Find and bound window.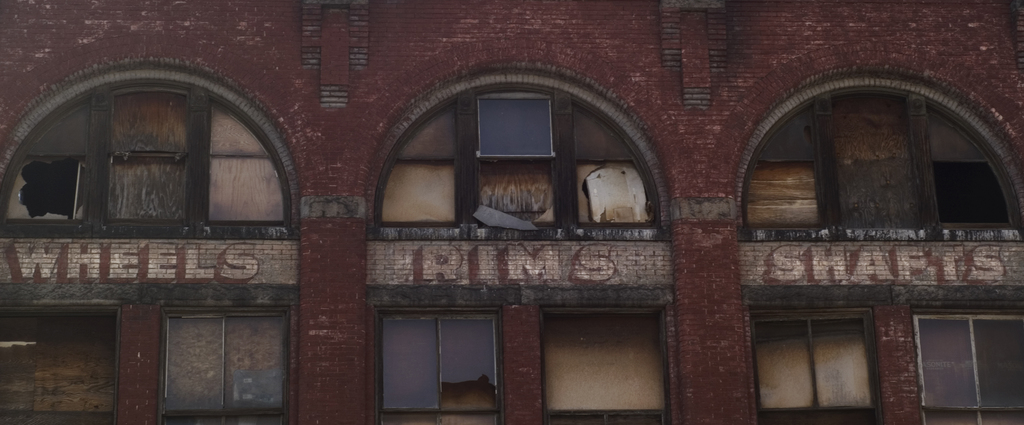
Bound: Rect(0, 85, 296, 240).
